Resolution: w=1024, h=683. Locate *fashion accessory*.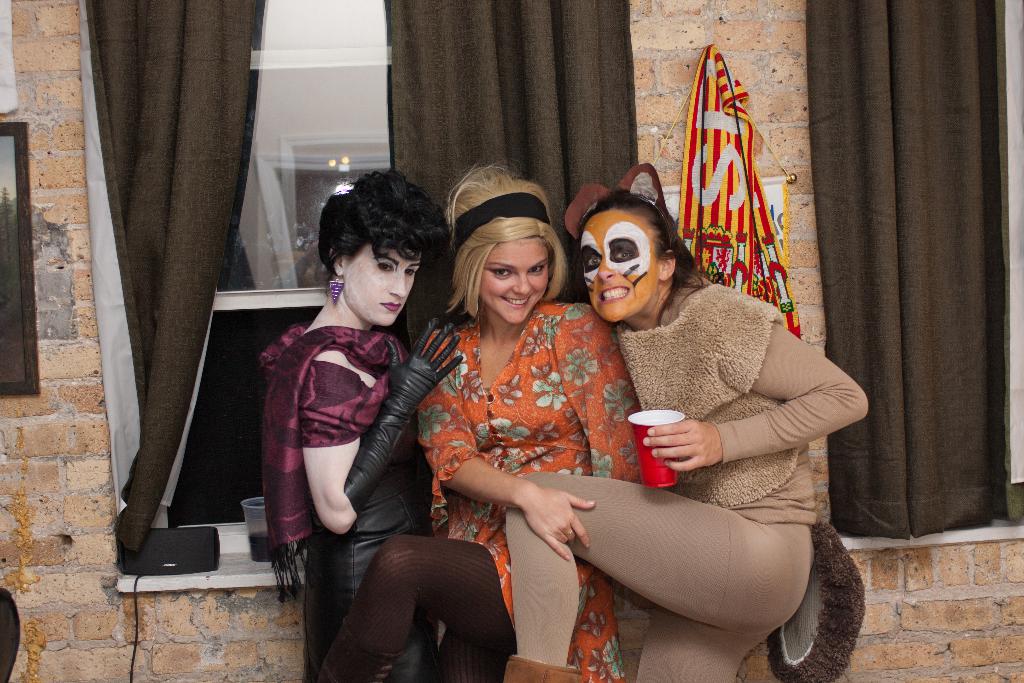
pyautogui.locateOnScreen(509, 650, 580, 682).
